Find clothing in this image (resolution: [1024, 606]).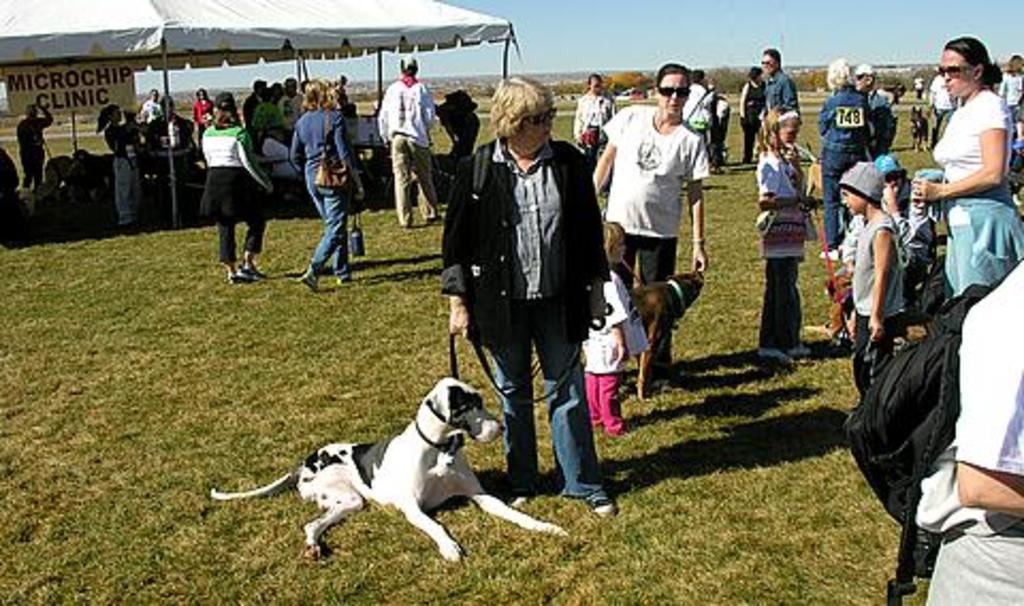
817 85 870 256.
